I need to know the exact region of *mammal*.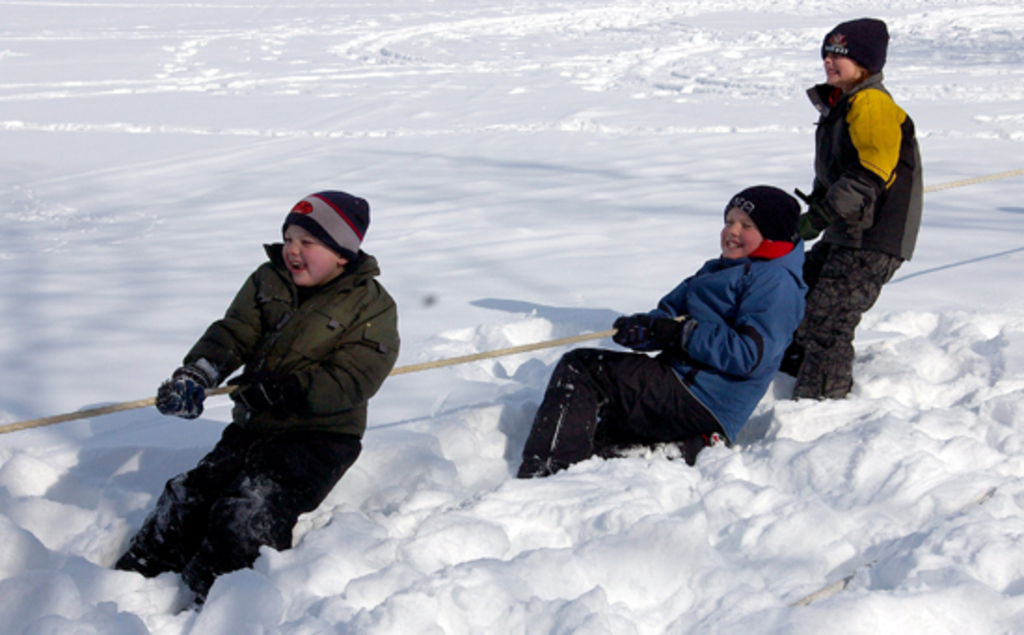
Region: [left=506, top=223, right=845, bottom=466].
